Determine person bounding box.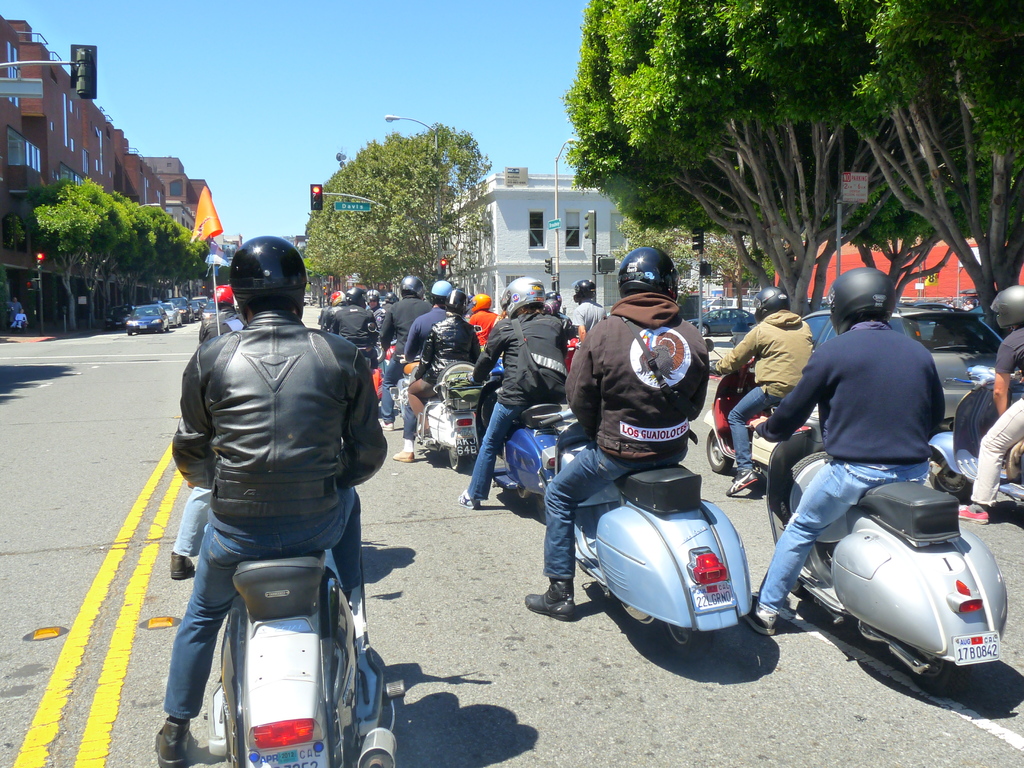
Determined: [left=164, top=221, right=373, bottom=742].
